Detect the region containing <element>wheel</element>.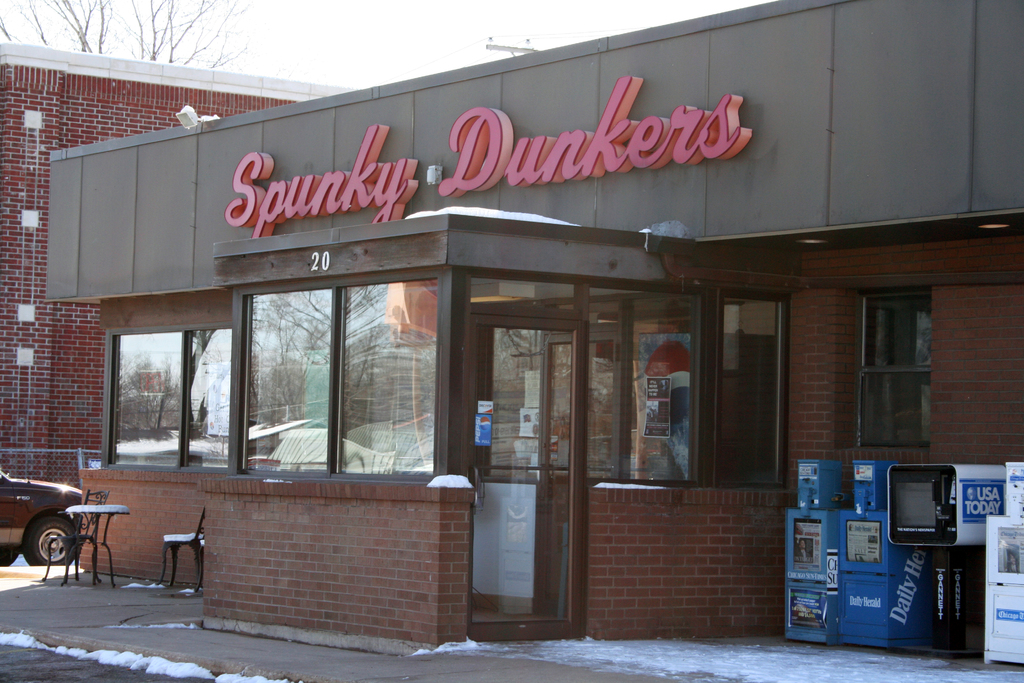
x1=26 y1=517 x2=75 y2=564.
